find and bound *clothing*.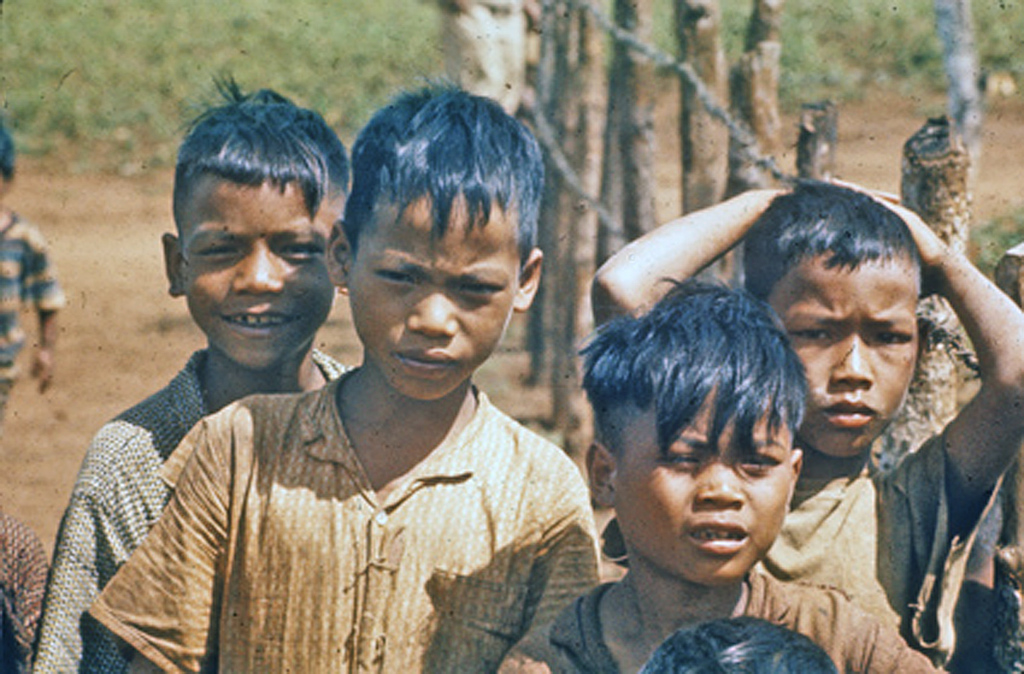
Bound: l=0, t=509, r=49, b=673.
